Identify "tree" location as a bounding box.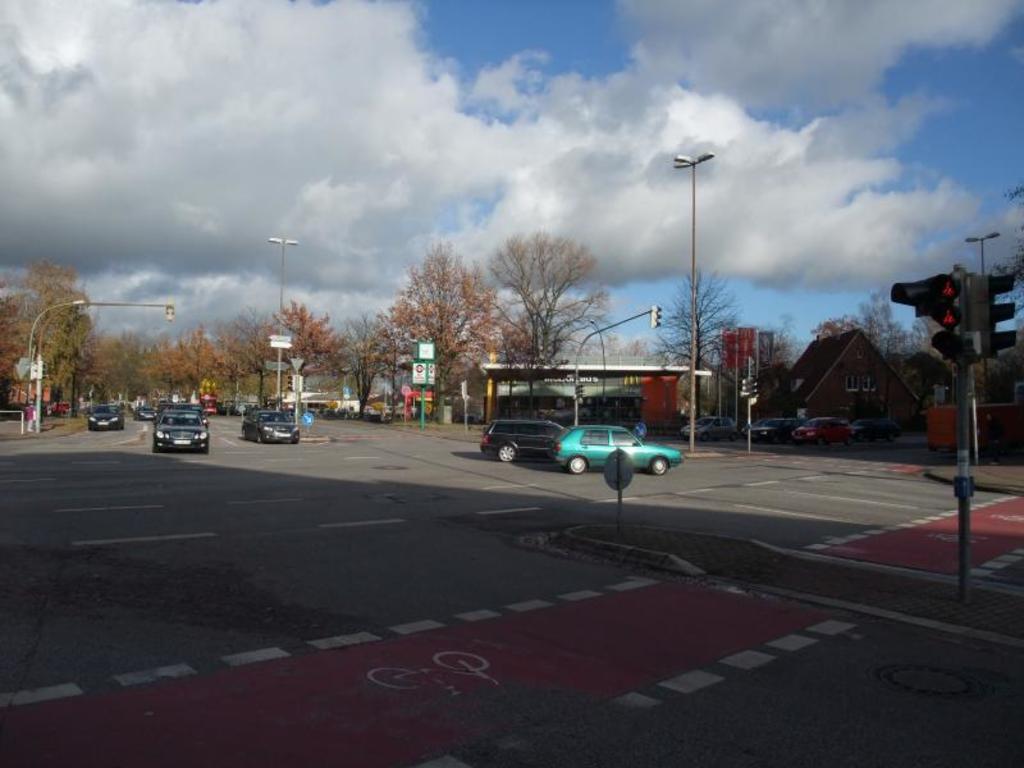
[655,274,733,425].
